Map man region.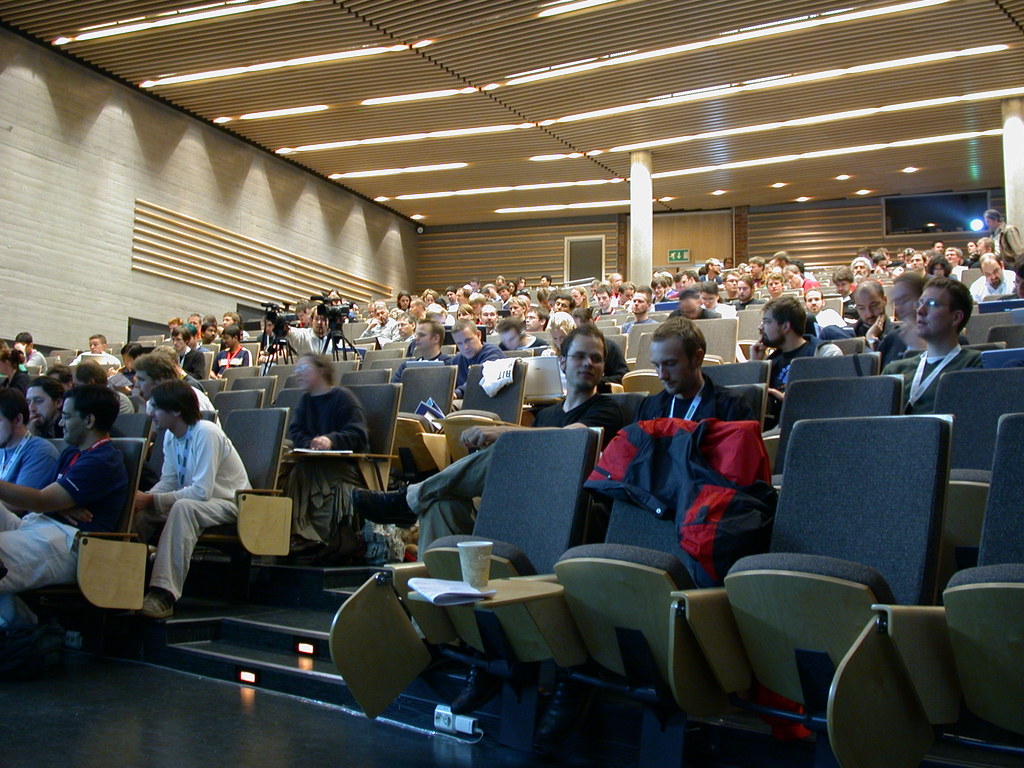
Mapped to <box>134,358,222,428</box>.
